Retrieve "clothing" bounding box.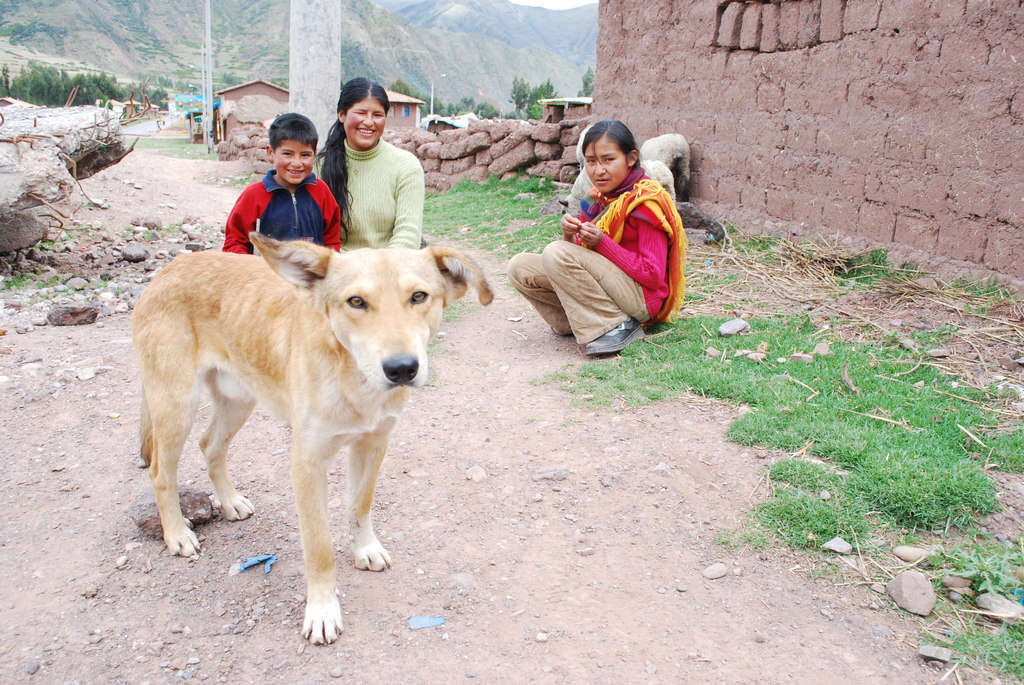
Bounding box: bbox=[323, 137, 434, 263].
